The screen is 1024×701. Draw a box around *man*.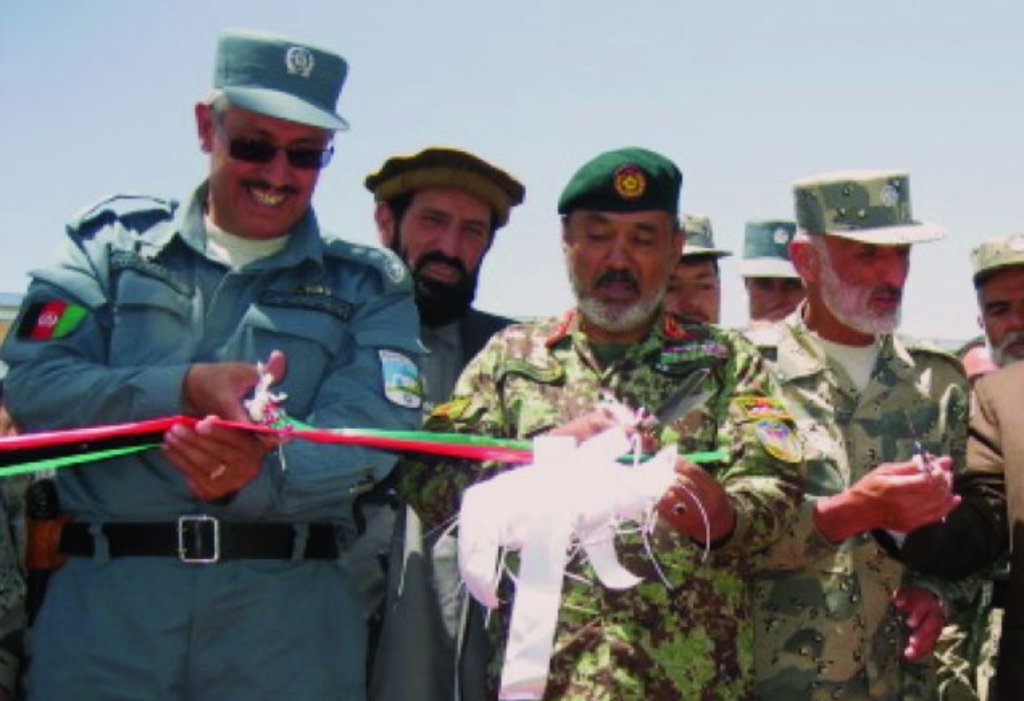
{"x1": 0, "y1": 27, "x2": 414, "y2": 699}.
